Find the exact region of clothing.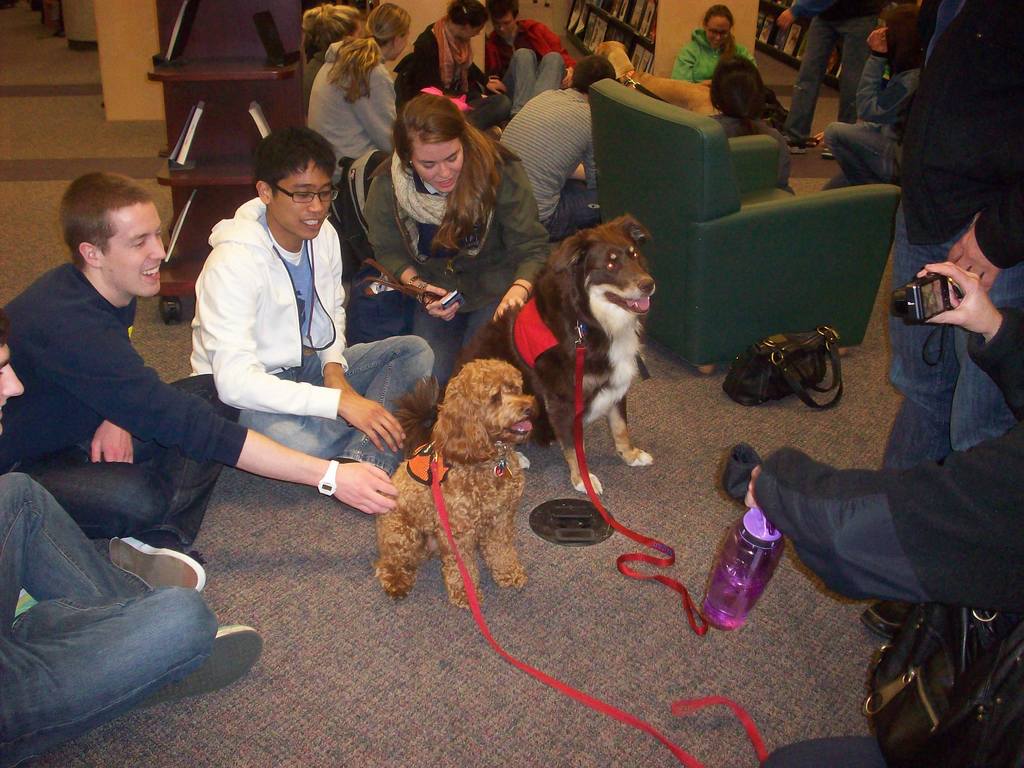
Exact region: (676,29,750,77).
